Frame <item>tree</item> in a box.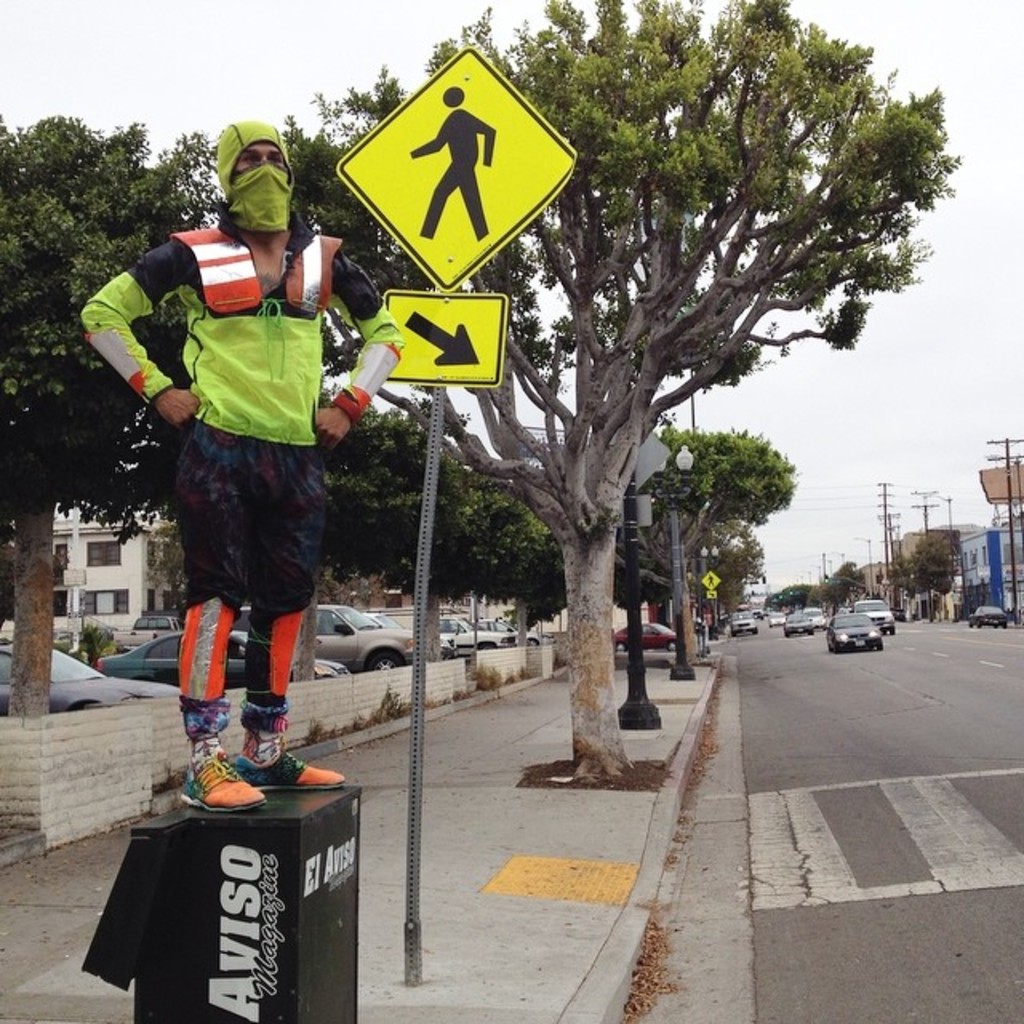
BBox(0, 112, 240, 730).
